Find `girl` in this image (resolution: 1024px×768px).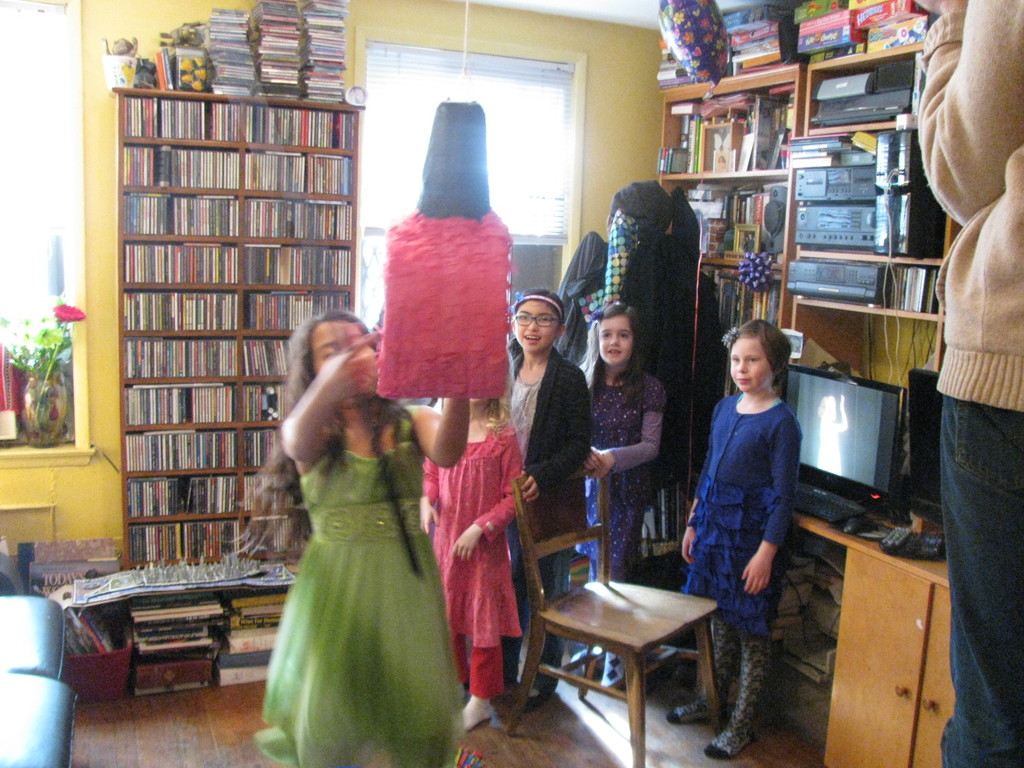
Rect(505, 287, 593, 704).
